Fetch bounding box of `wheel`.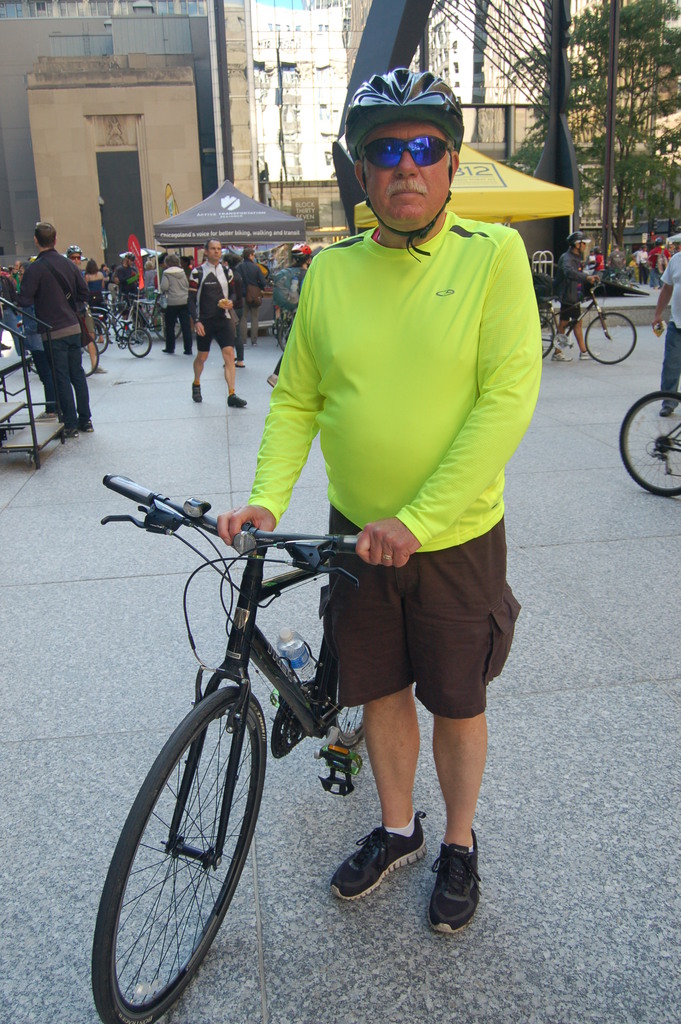
Bbox: box(92, 682, 268, 1023).
